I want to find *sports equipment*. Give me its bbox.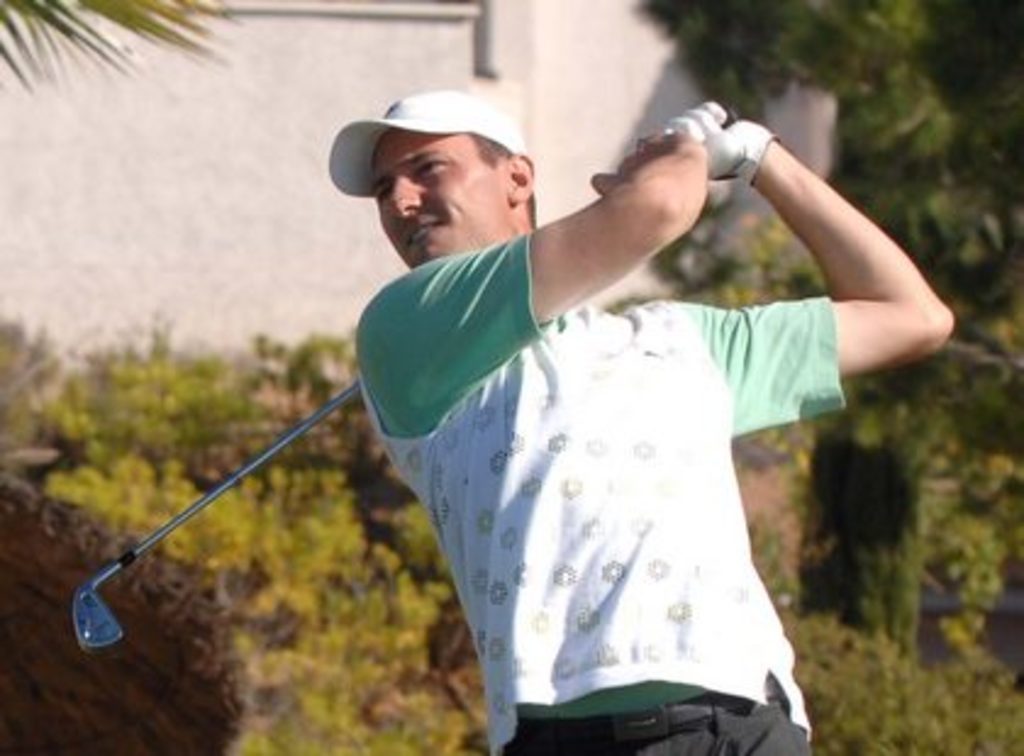
76/110/736/649.
